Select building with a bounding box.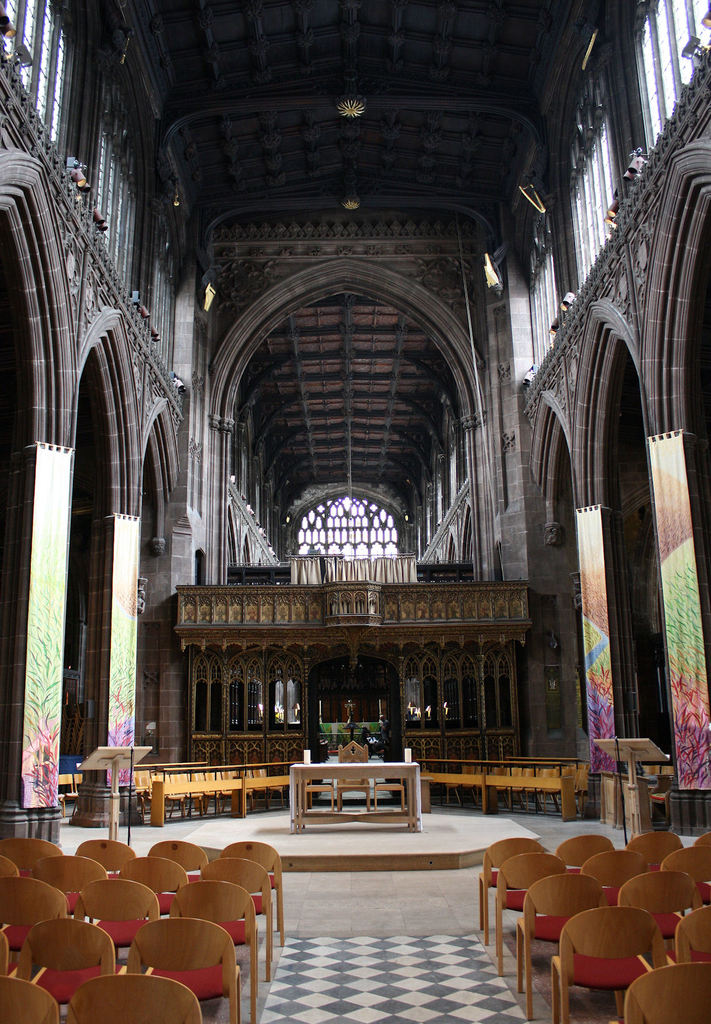
BBox(0, 0, 710, 1023).
